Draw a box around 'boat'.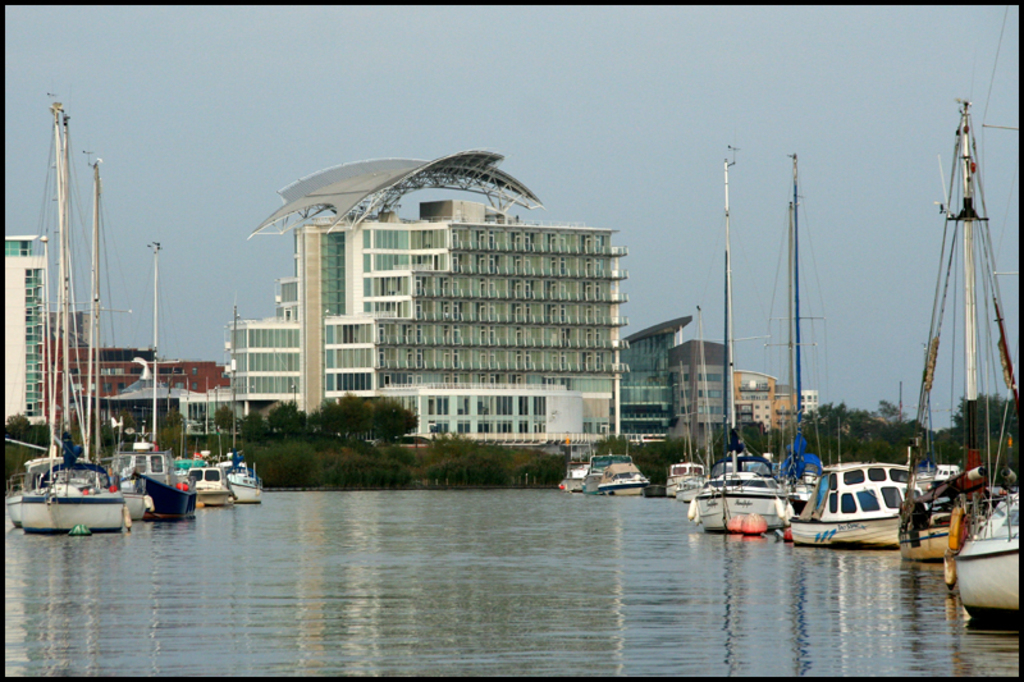
{"x1": 676, "y1": 303, "x2": 735, "y2": 499}.
